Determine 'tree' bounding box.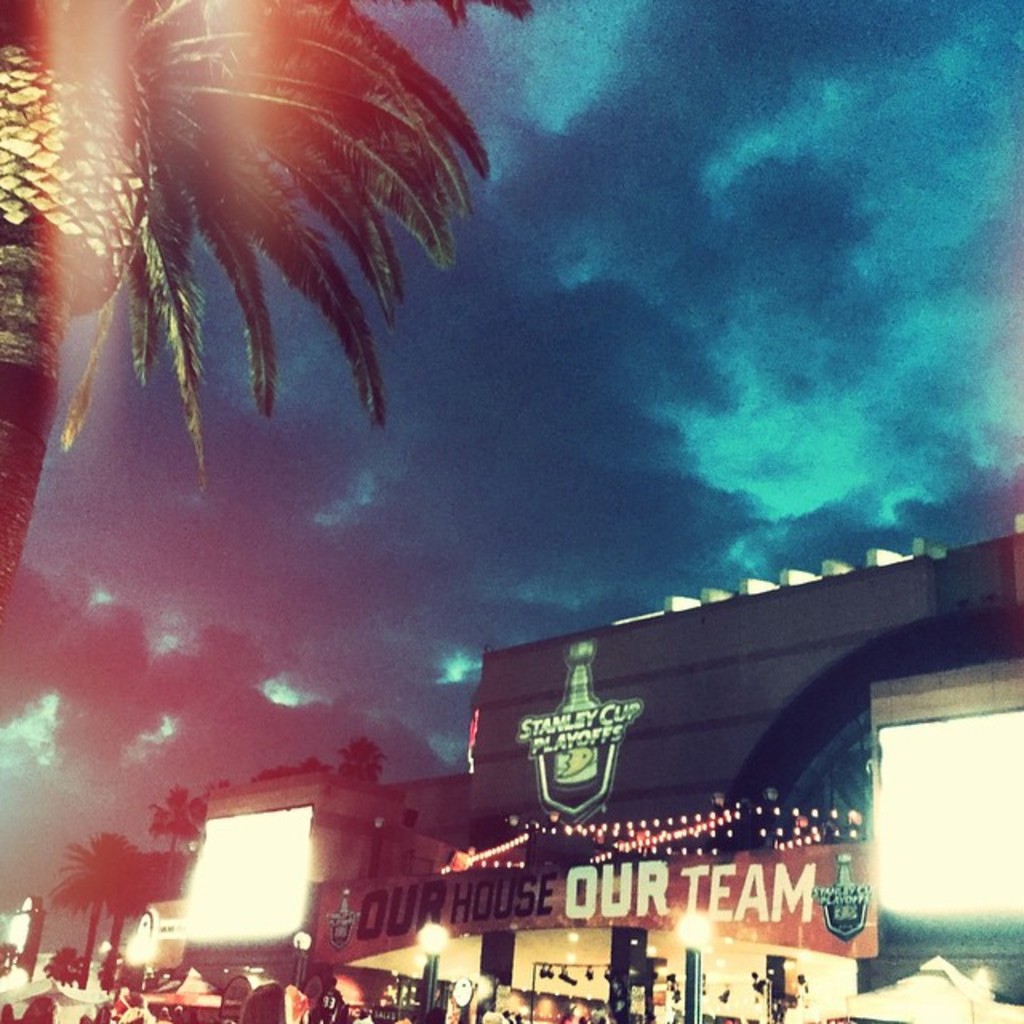
Determined: bbox=[46, 830, 157, 992].
